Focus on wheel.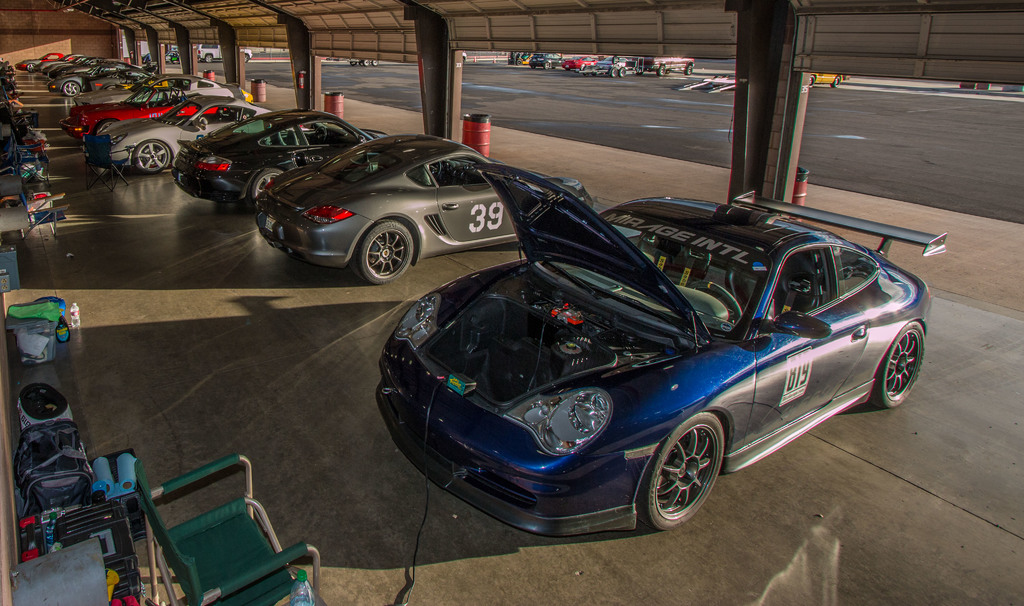
Focused at bbox=[27, 63, 37, 71].
